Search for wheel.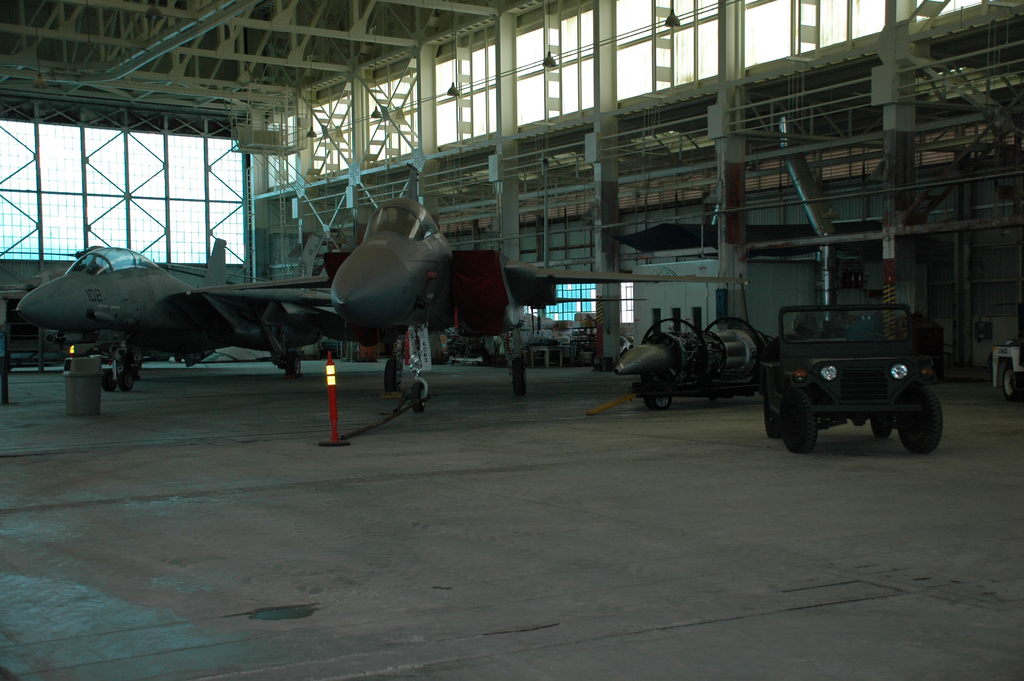
Found at <bbox>760, 391, 779, 435</bbox>.
